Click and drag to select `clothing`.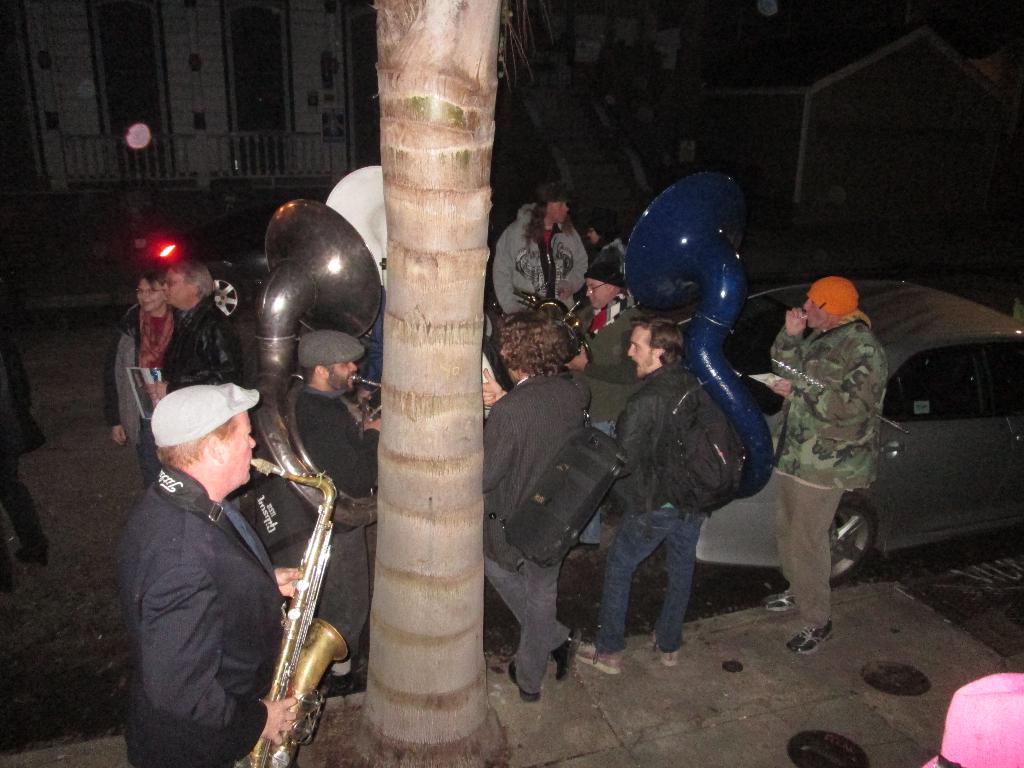
Selection: bbox=(487, 208, 582, 387).
